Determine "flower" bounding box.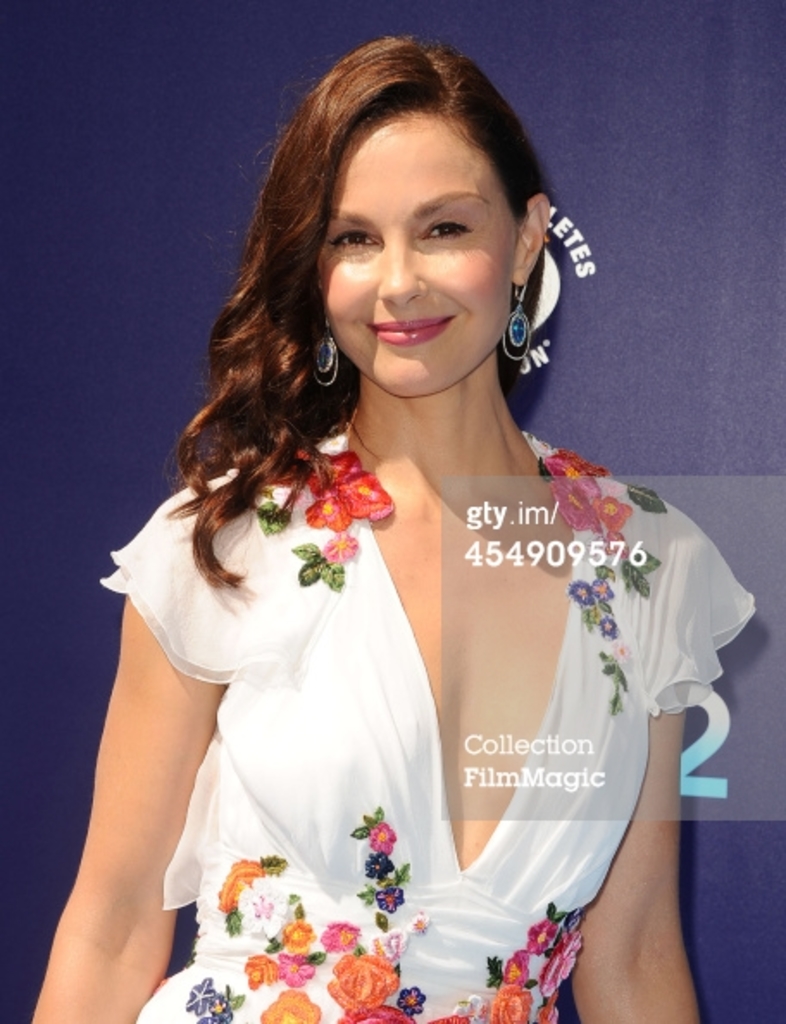
Determined: 321:957:393:1010.
